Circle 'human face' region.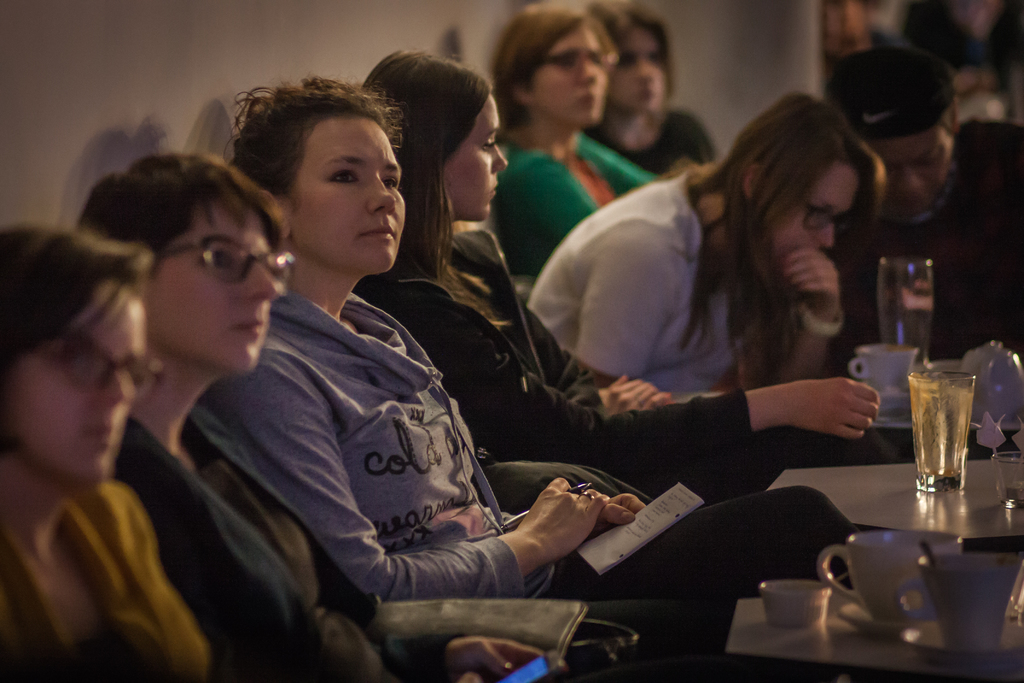
Region: 868,137,948,216.
